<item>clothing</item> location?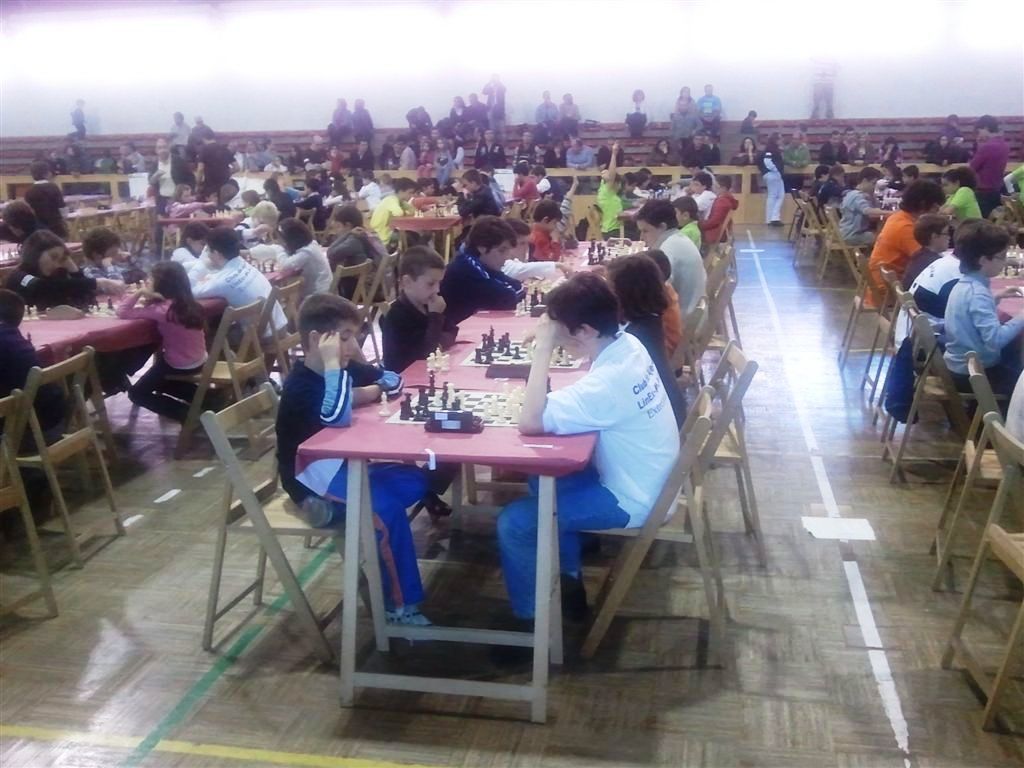
[650,281,681,358]
